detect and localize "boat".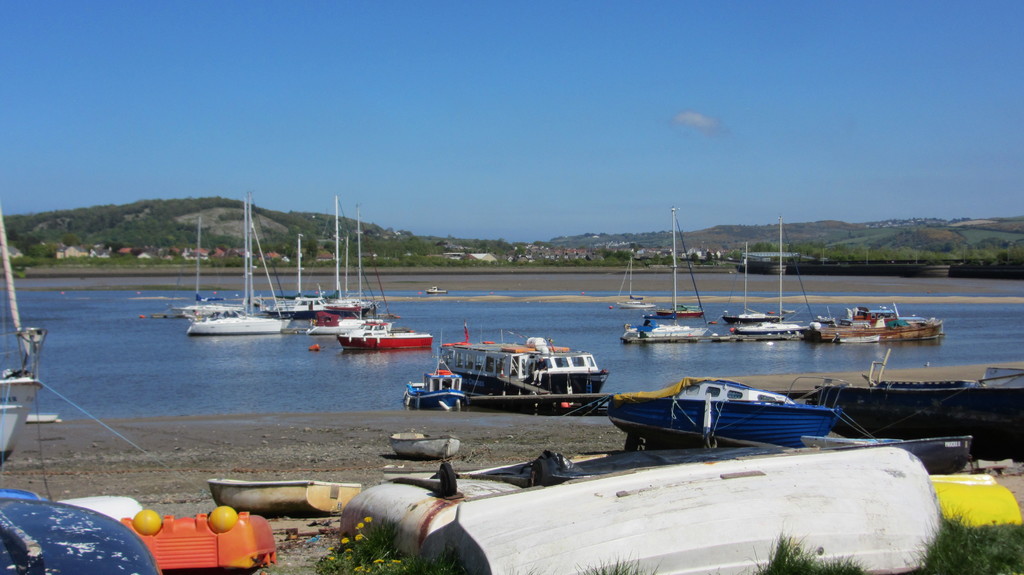
Localized at (304,209,390,340).
